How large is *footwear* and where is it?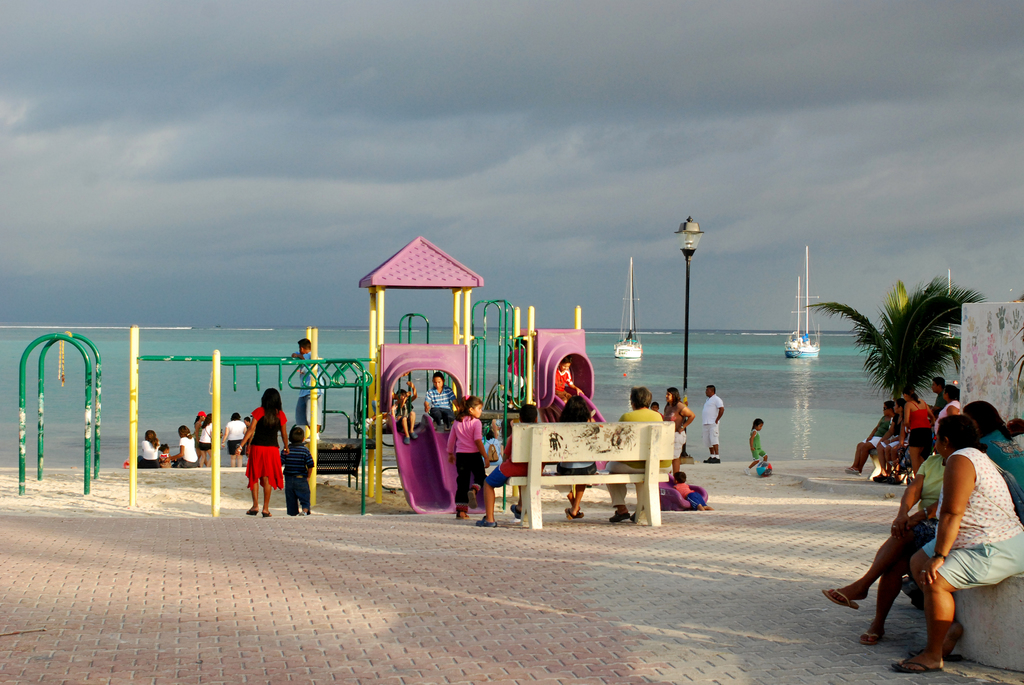
Bounding box: rect(433, 421, 438, 432).
